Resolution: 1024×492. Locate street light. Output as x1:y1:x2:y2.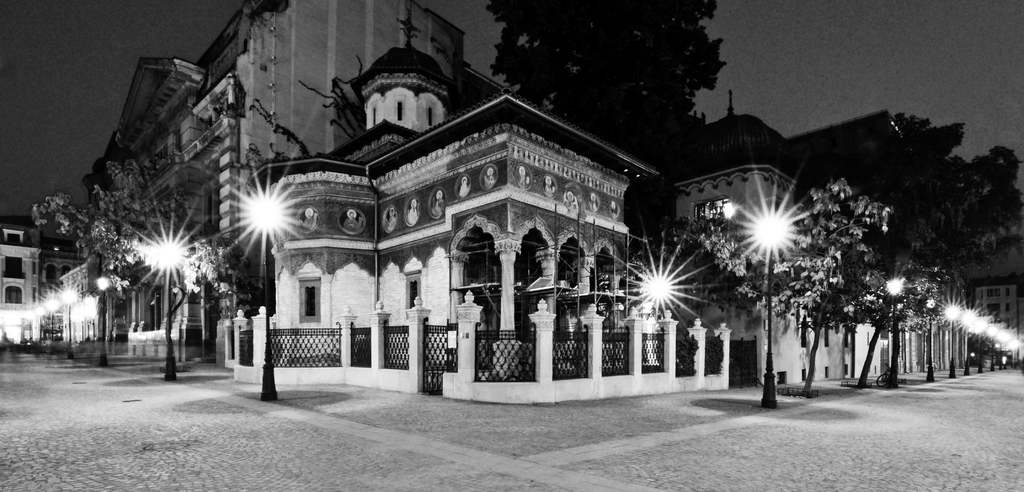
947:300:956:382.
